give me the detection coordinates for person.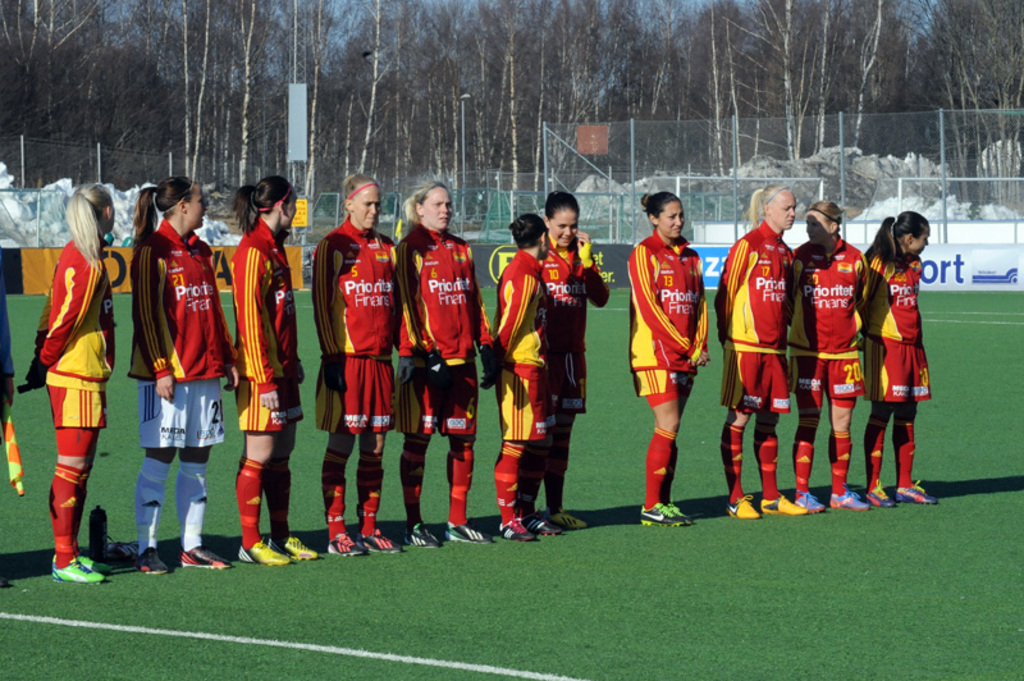
x1=311 y1=173 x2=408 y2=559.
